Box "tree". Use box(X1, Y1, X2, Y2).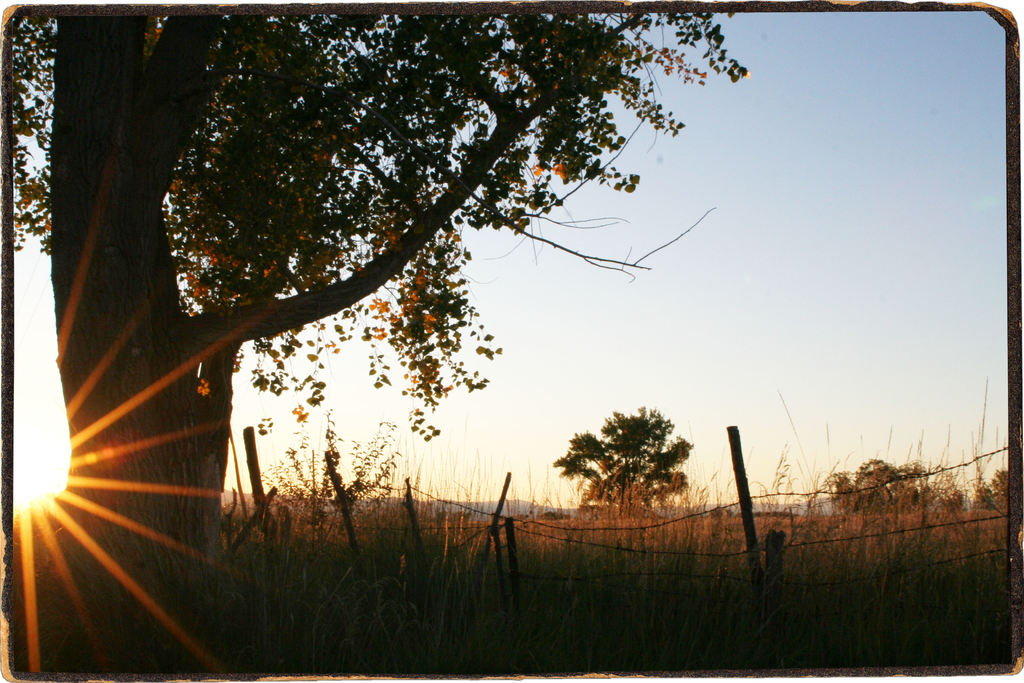
box(554, 404, 696, 514).
